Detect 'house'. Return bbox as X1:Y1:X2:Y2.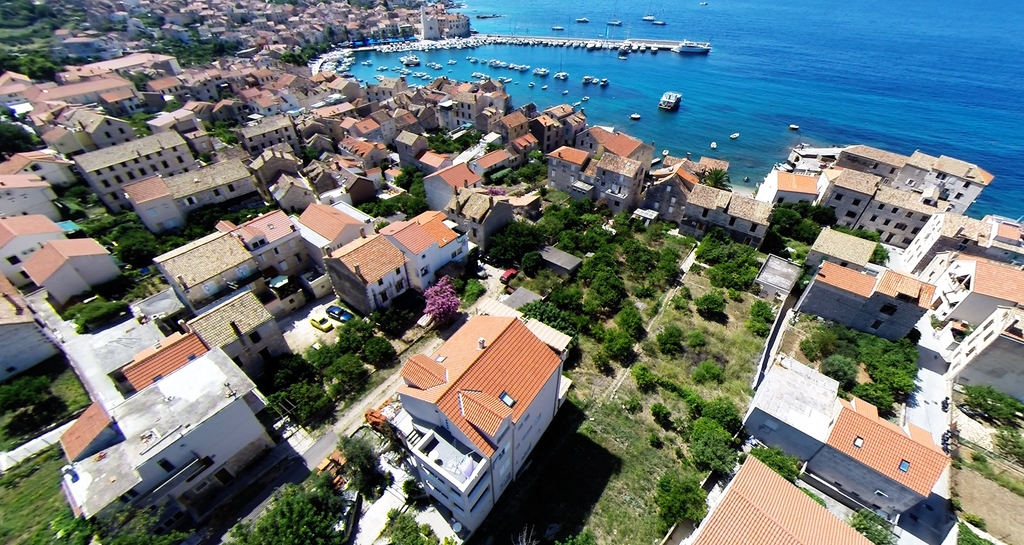
945:304:1023:410.
